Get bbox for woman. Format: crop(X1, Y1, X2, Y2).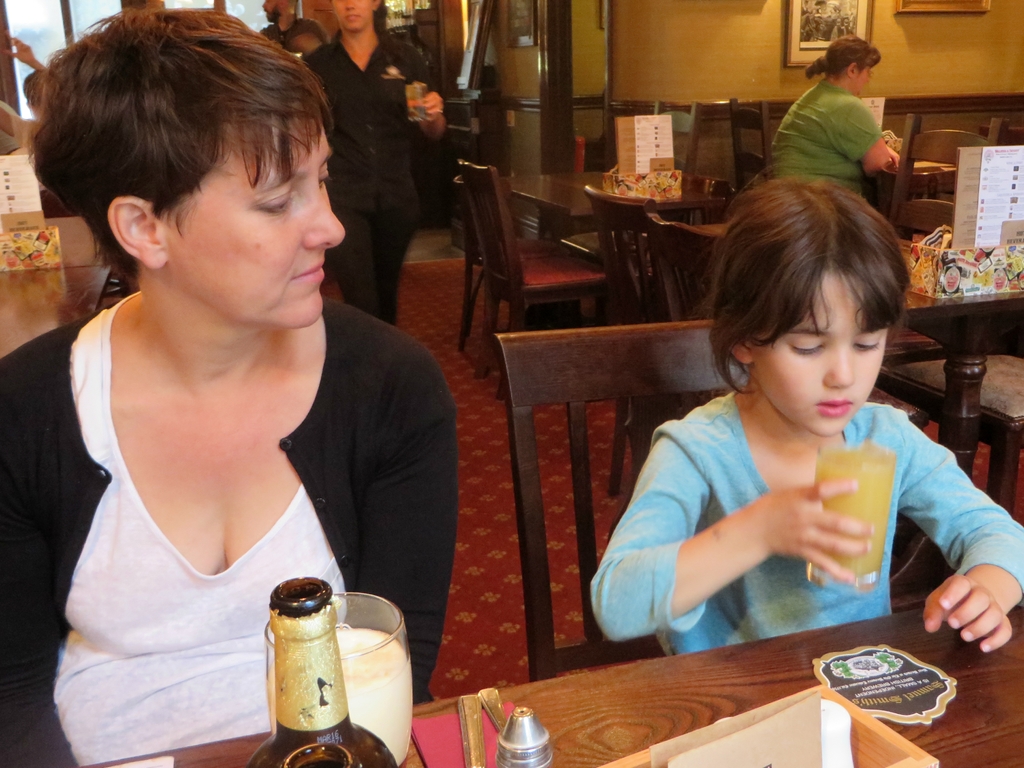
crop(293, 0, 449, 331).
